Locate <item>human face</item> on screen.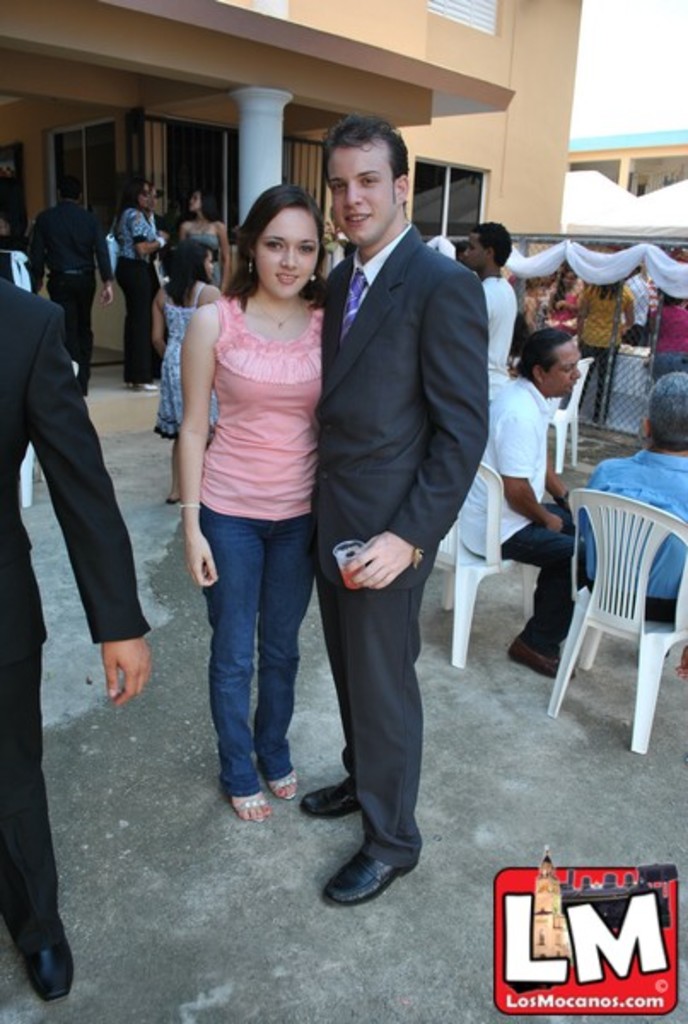
On screen at detection(326, 138, 396, 241).
